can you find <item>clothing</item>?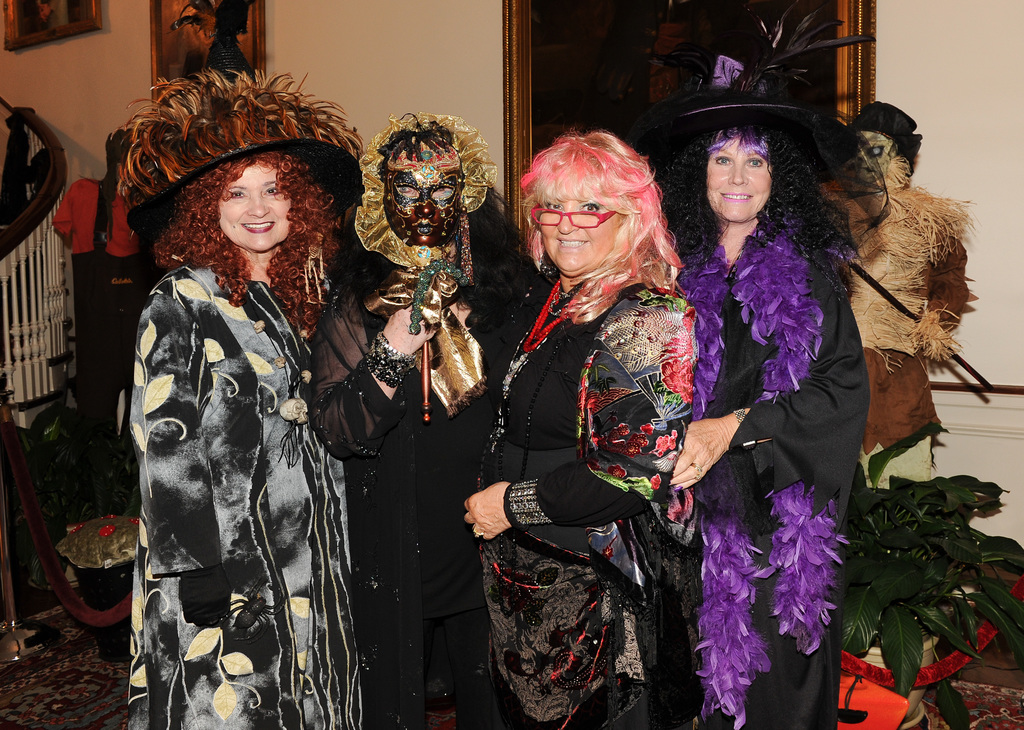
Yes, bounding box: x1=462, y1=269, x2=698, y2=729.
